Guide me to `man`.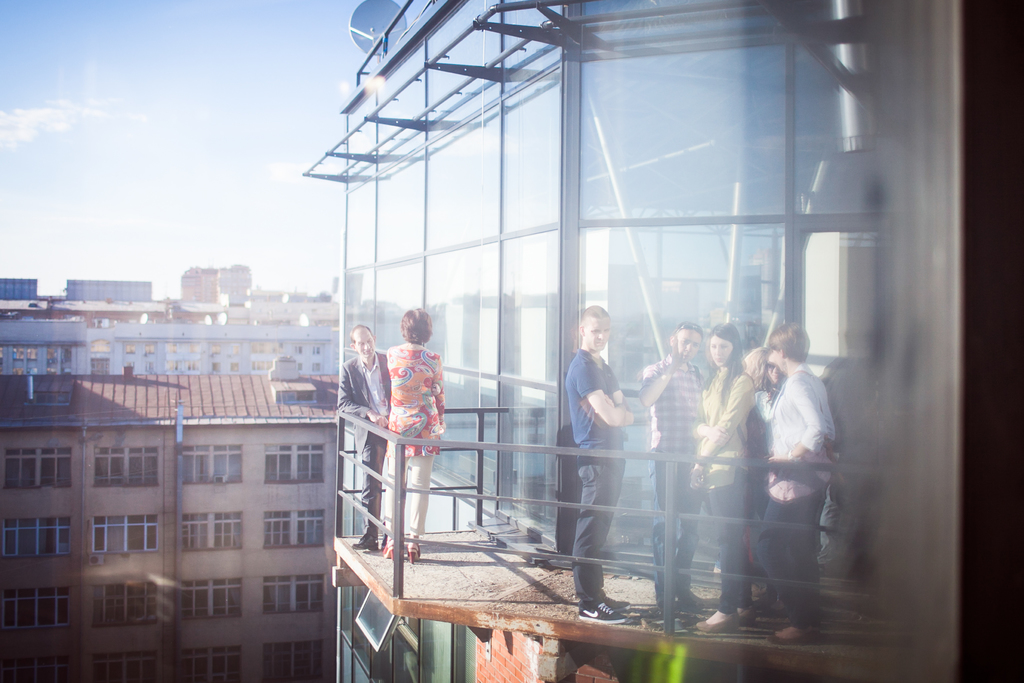
Guidance: 742,328,844,643.
